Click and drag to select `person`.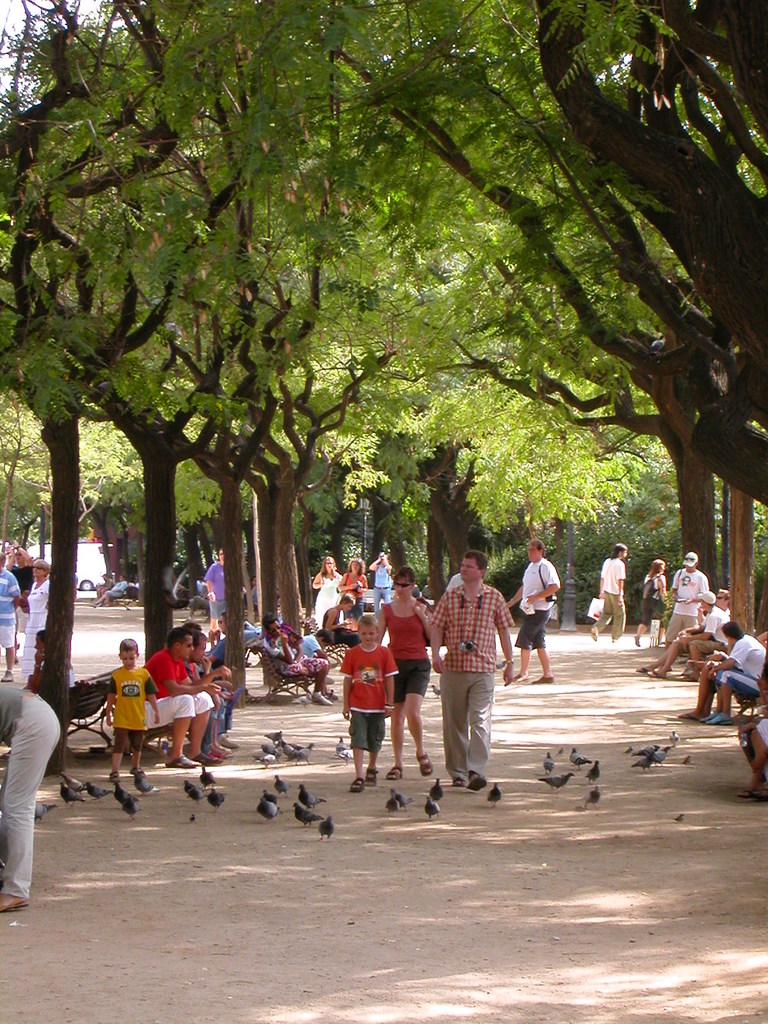
Selection: 268, 617, 336, 706.
